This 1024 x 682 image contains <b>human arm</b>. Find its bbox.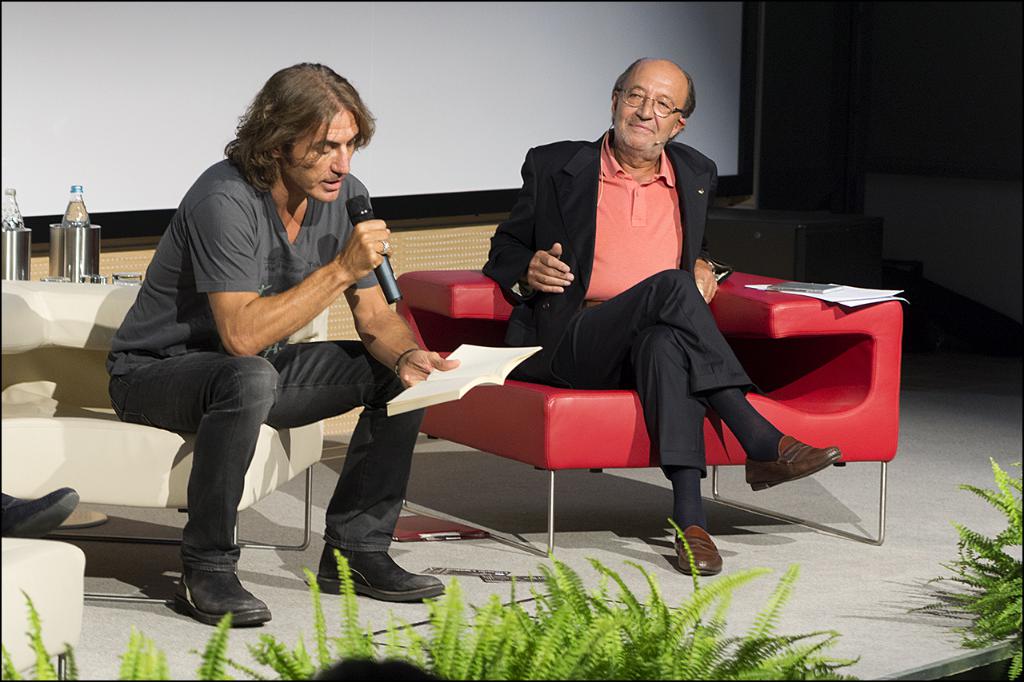
(483,147,574,310).
